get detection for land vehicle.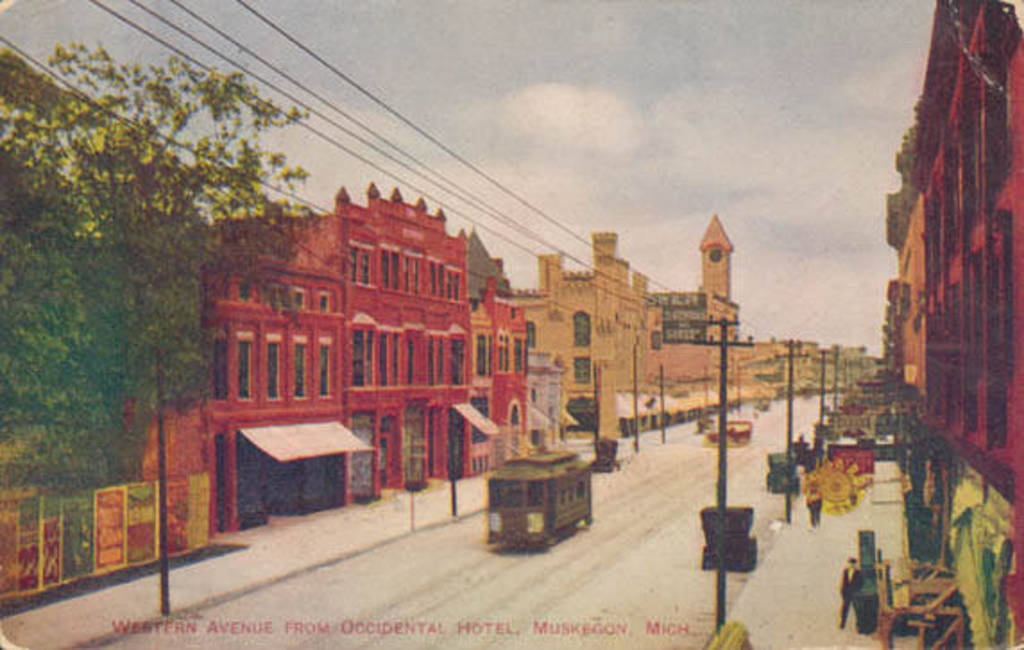
Detection: (left=711, top=421, right=761, bottom=446).
